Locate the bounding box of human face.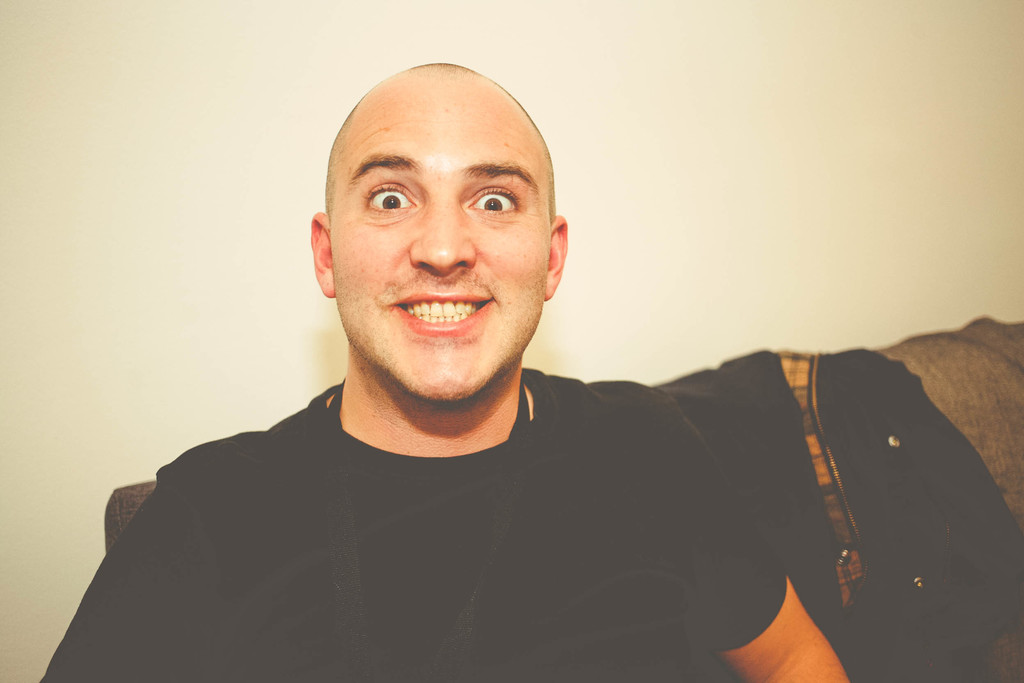
Bounding box: [left=329, top=101, right=550, bottom=397].
